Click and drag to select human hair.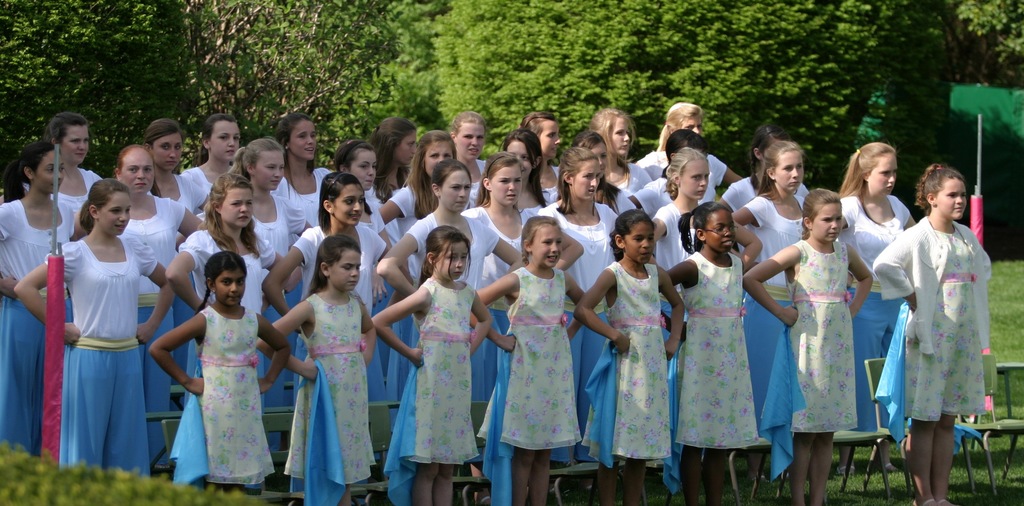
Selection: bbox=(502, 125, 551, 205).
